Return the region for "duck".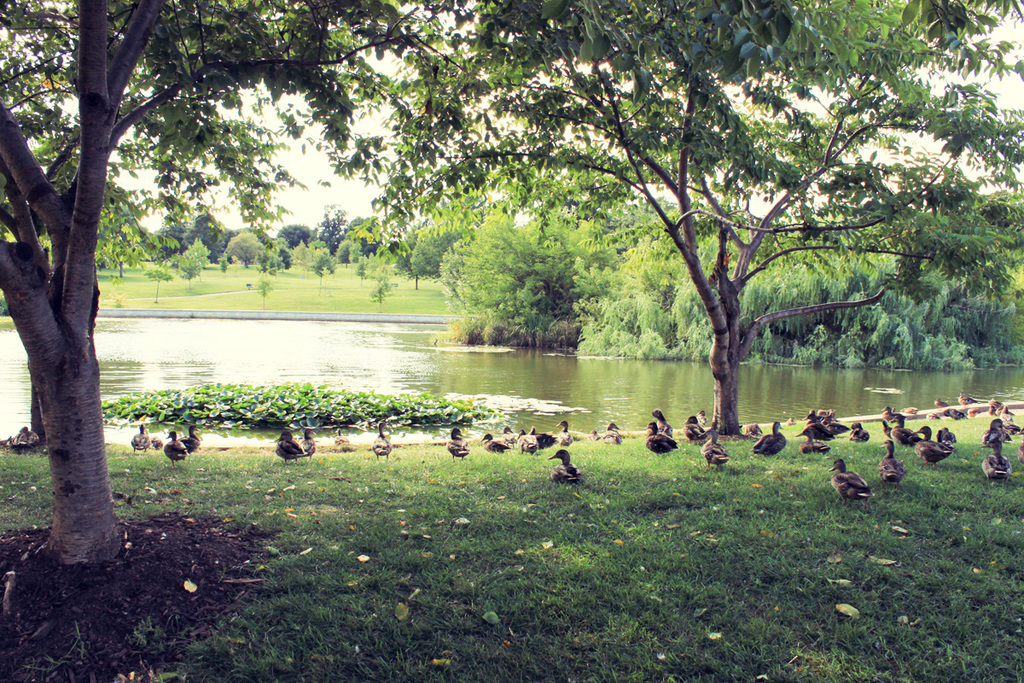
detection(129, 424, 152, 452).
